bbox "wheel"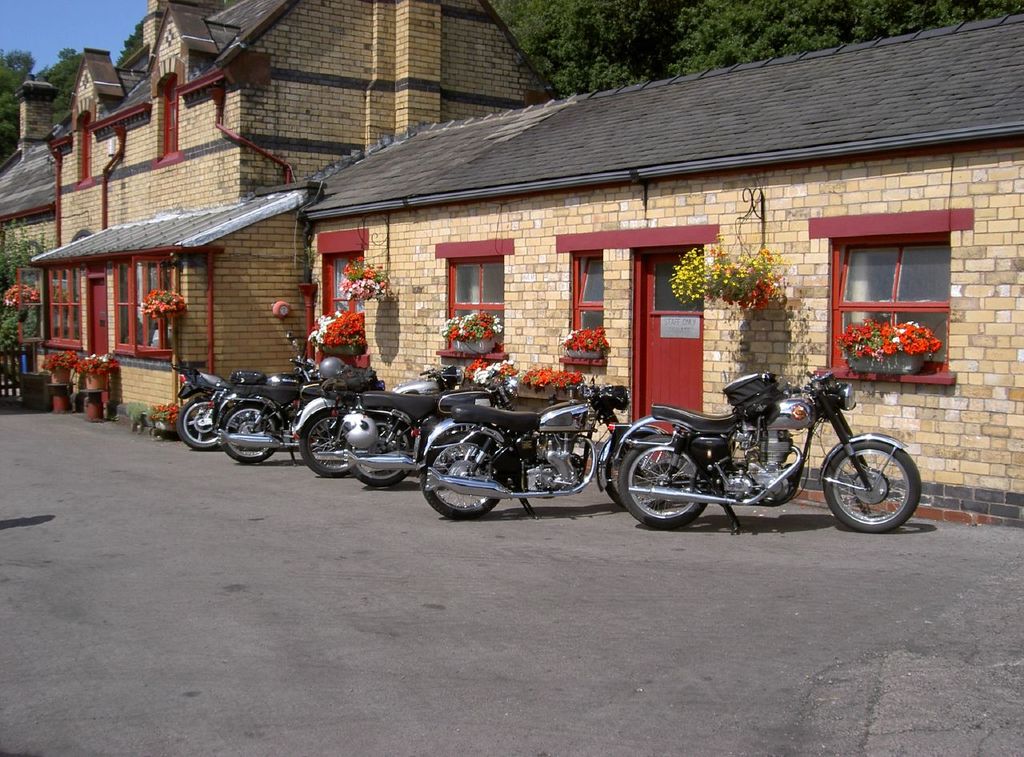
x1=300 y1=410 x2=355 y2=475
